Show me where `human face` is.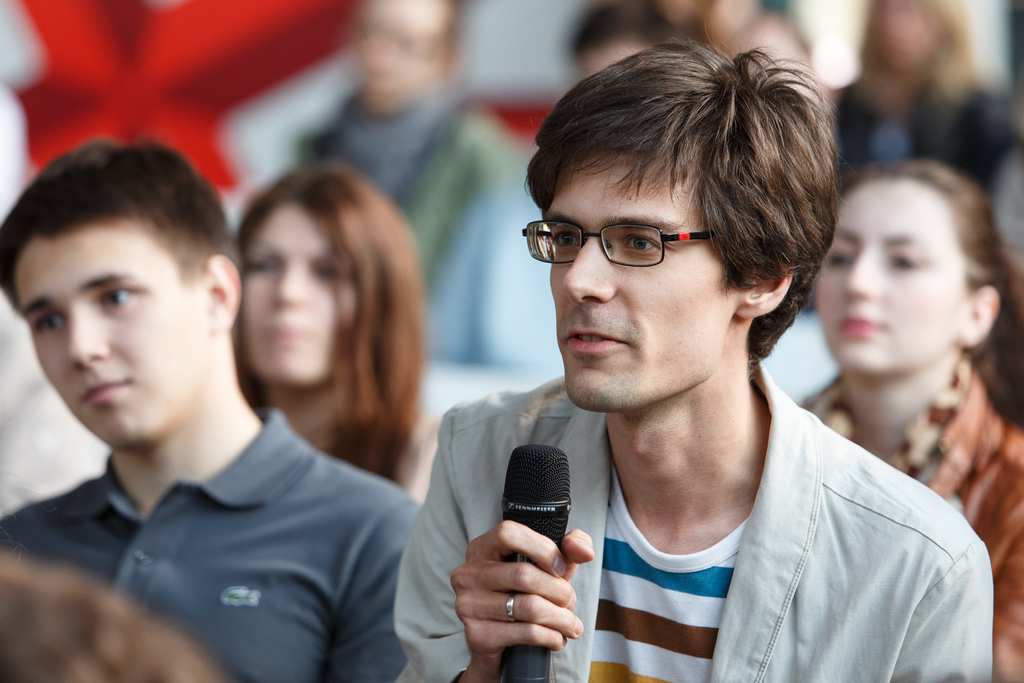
`human face` is at crop(545, 152, 726, 407).
